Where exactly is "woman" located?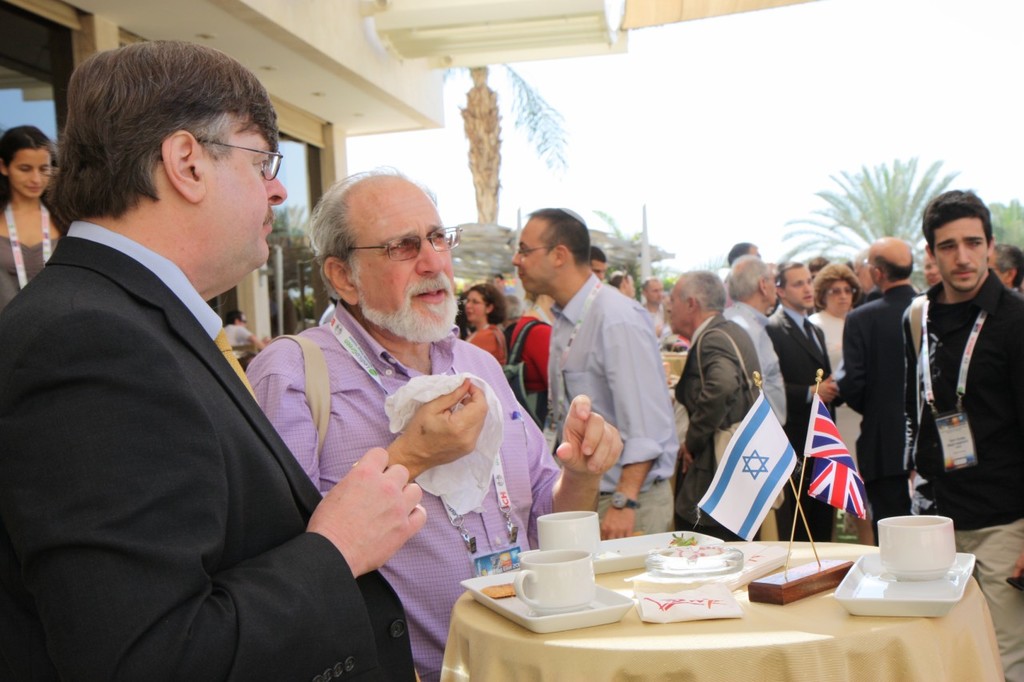
Its bounding box is [502, 289, 555, 428].
